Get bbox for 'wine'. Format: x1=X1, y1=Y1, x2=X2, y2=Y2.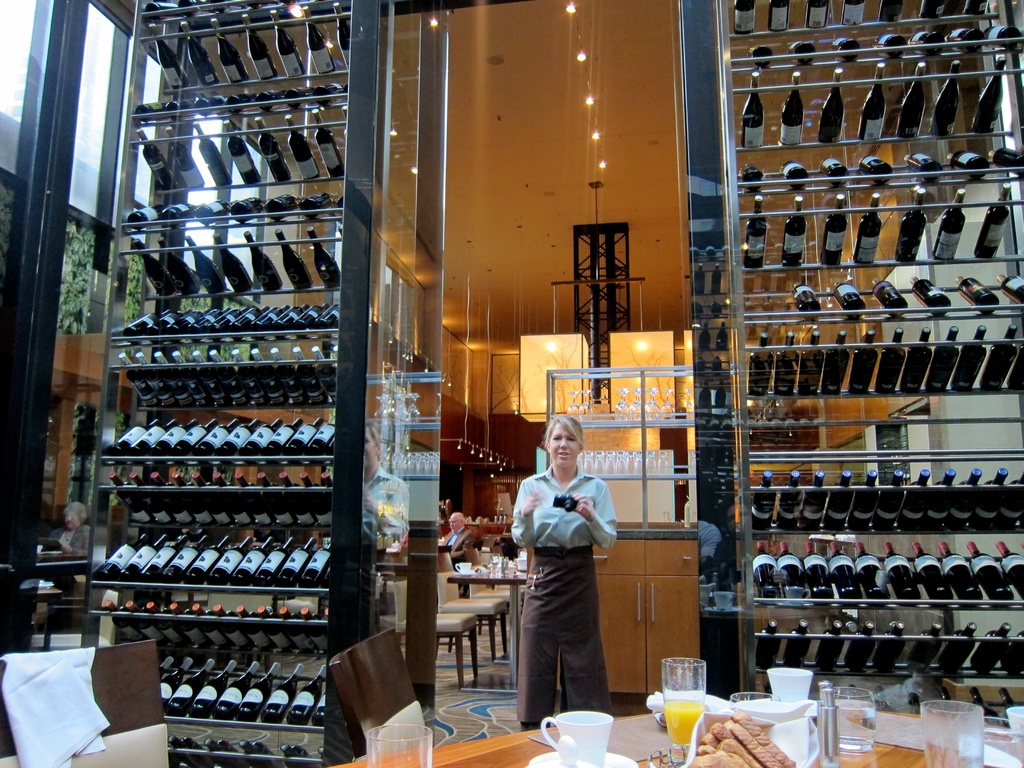
x1=241, y1=666, x2=278, y2=718.
